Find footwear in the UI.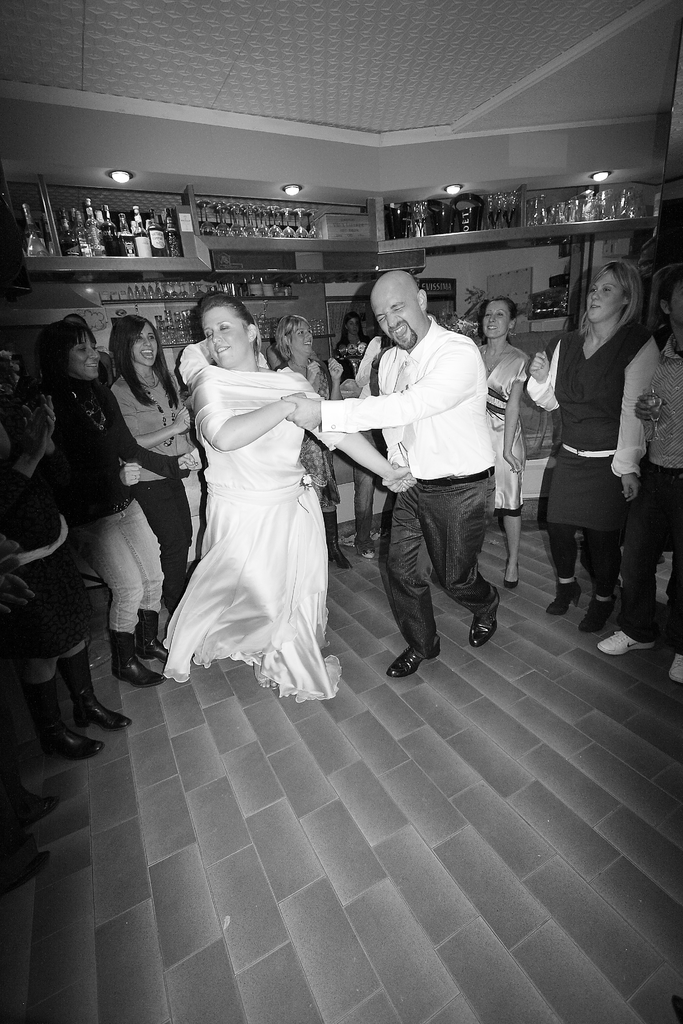
UI element at pyautogui.locateOnScreen(664, 652, 682, 683).
